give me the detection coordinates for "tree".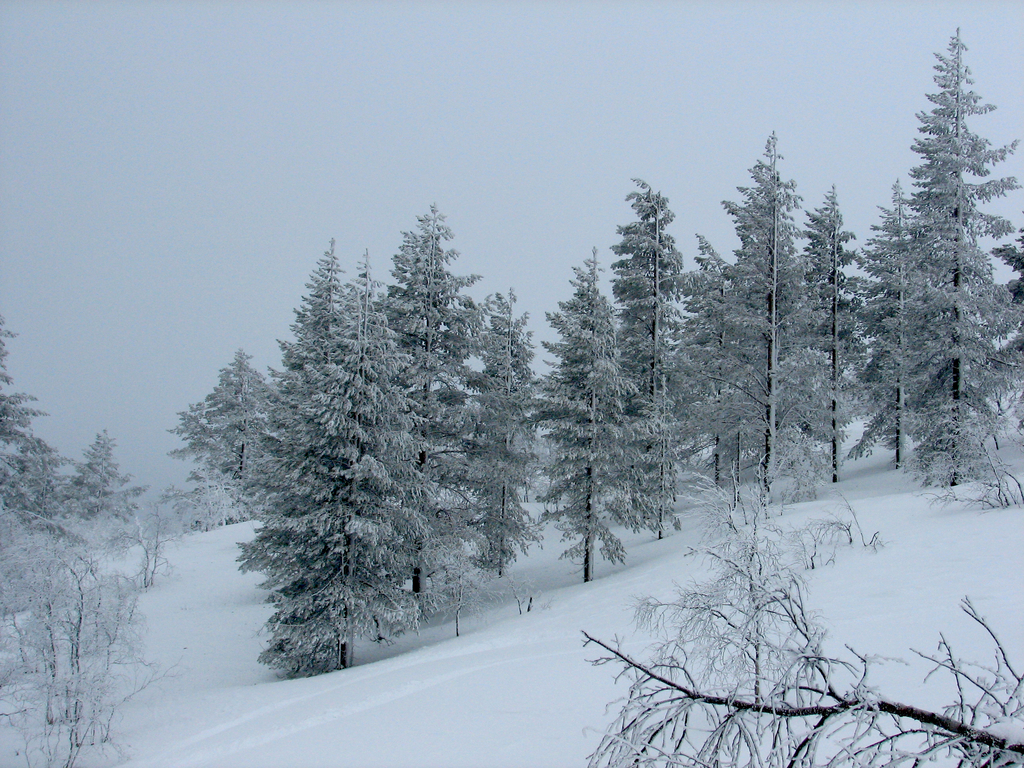
crop(521, 241, 659, 583).
